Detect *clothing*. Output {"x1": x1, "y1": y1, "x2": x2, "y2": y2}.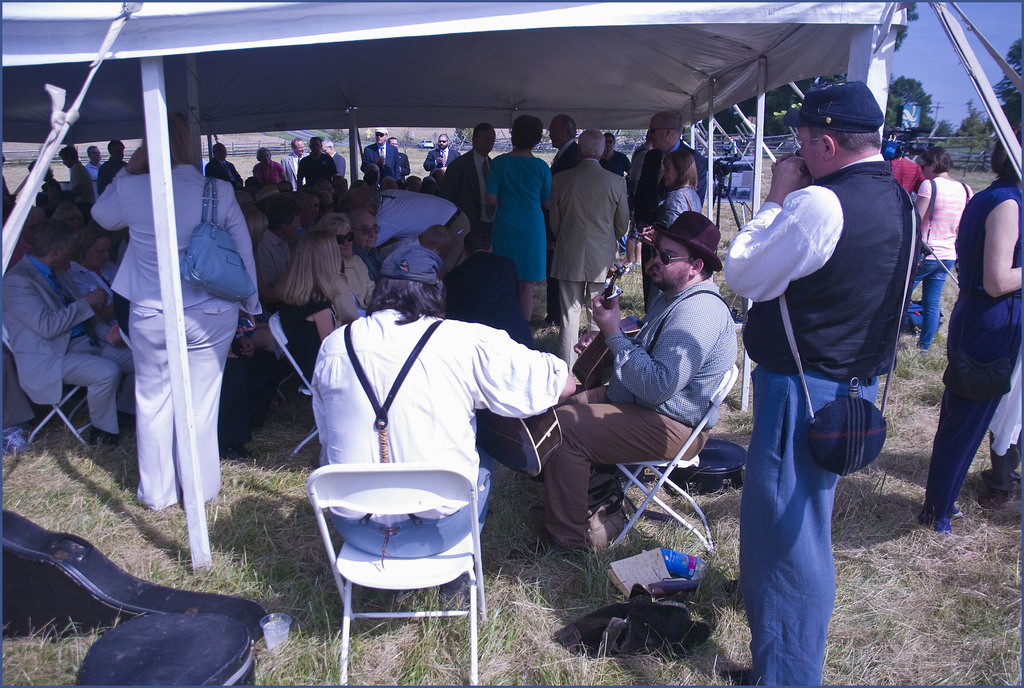
{"x1": 531, "y1": 283, "x2": 743, "y2": 556}.
